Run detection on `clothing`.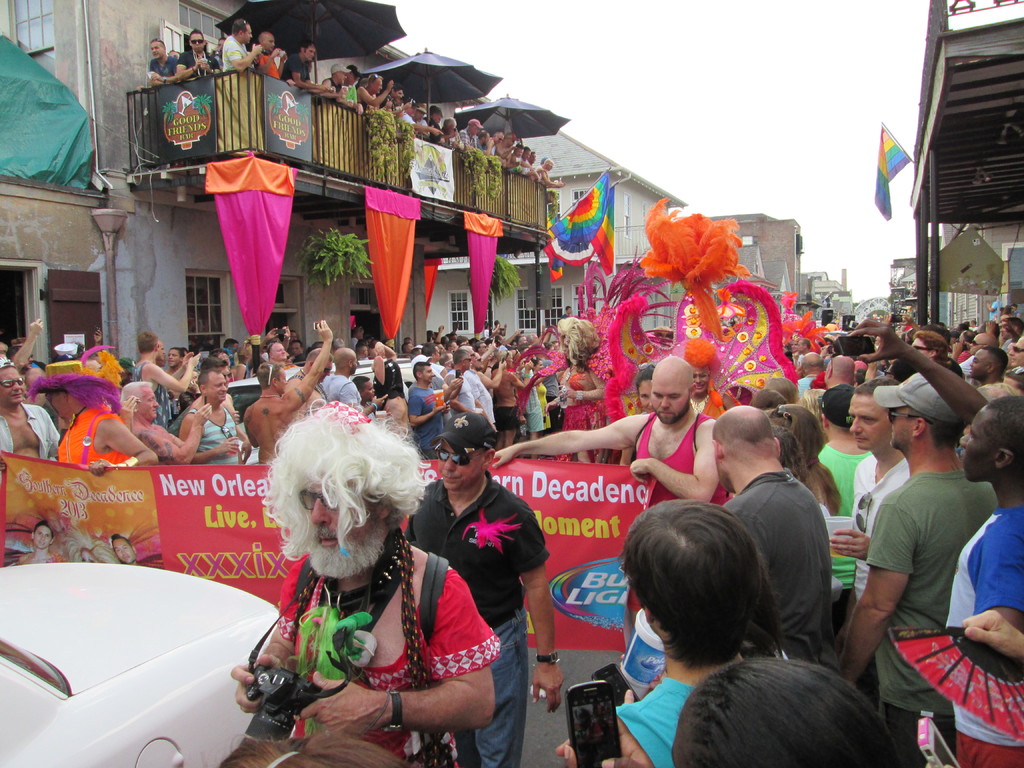
Result: (x1=54, y1=401, x2=133, y2=471).
